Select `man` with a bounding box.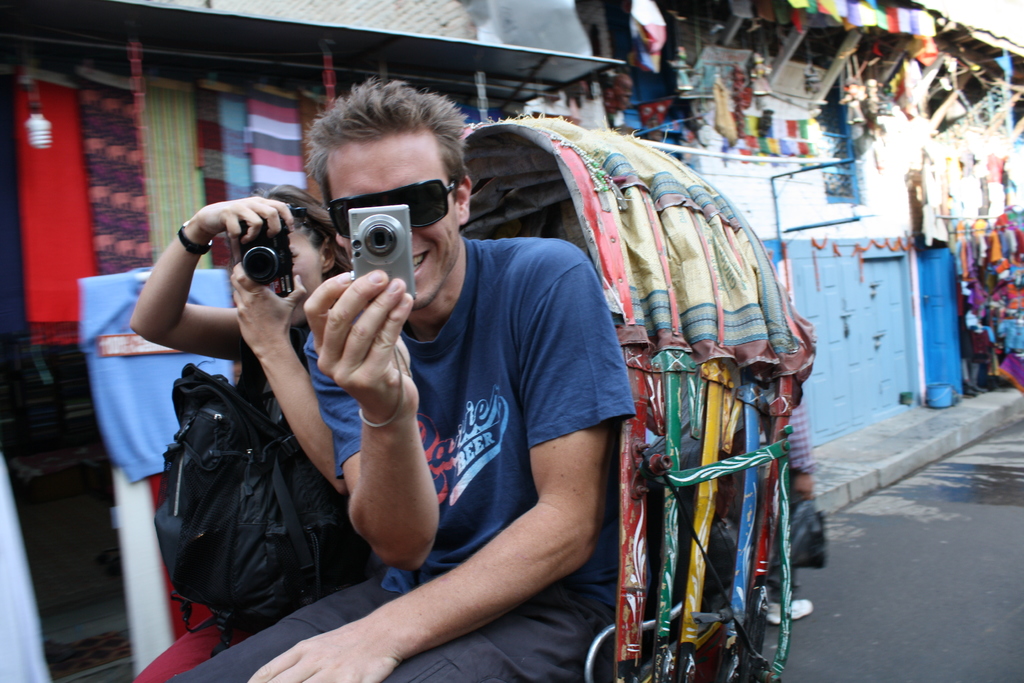
bbox=(282, 99, 635, 681).
